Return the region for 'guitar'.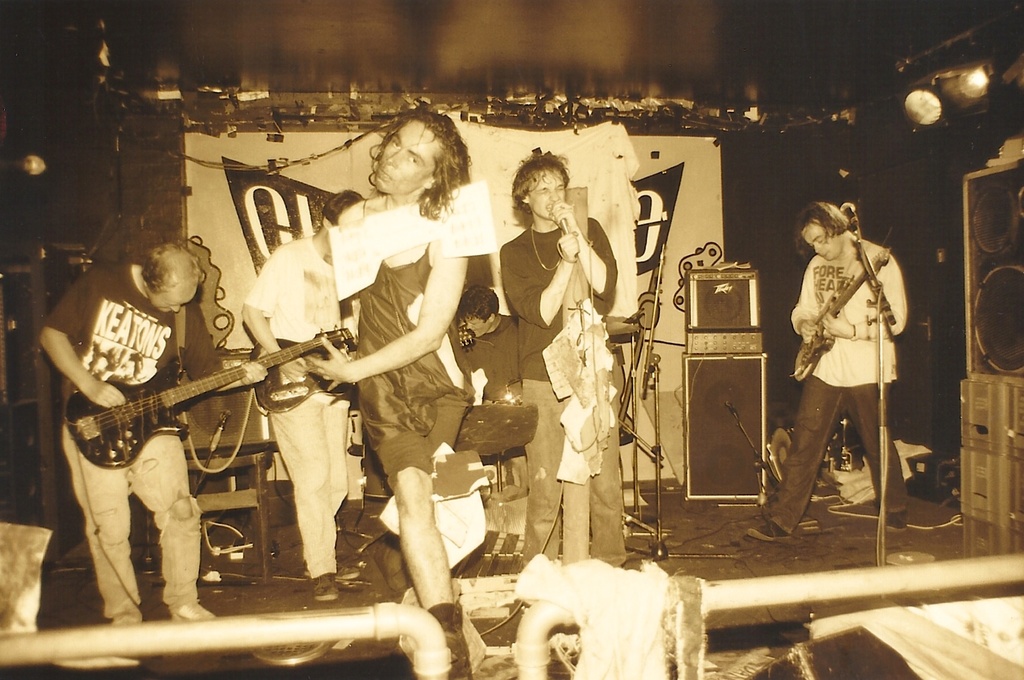
789:245:885:382.
